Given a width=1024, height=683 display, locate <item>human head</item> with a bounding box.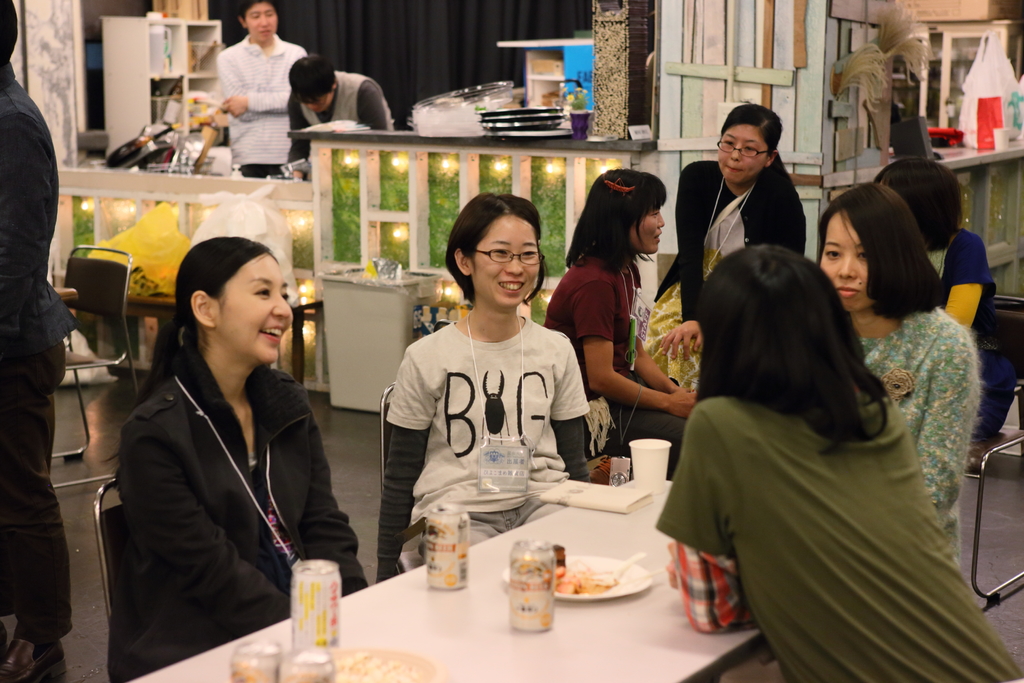
Located: detection(0, 0, 21, 71).
